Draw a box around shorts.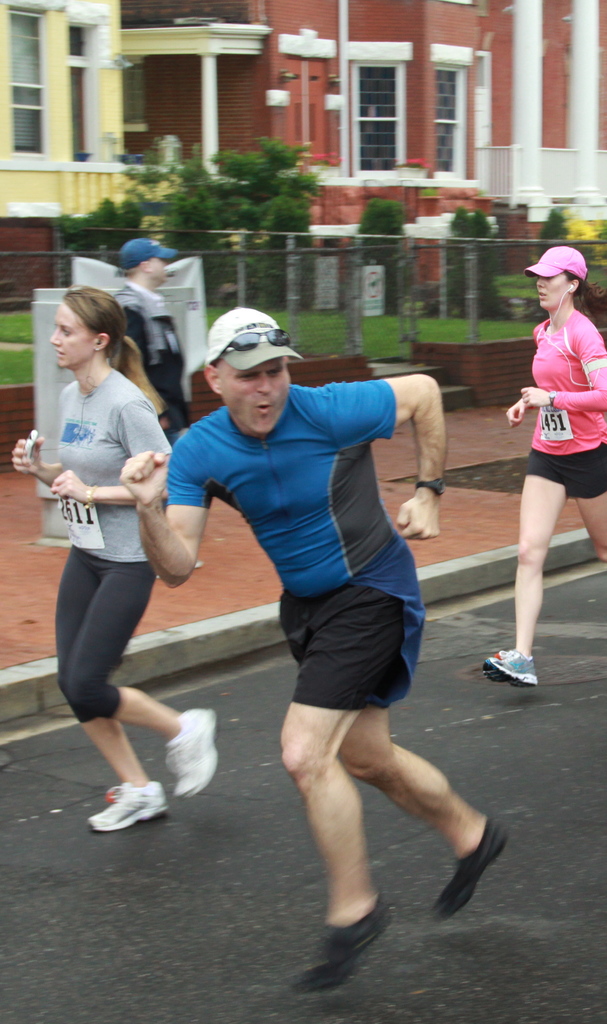
left=521, top=440, right=606, bottom=498.
